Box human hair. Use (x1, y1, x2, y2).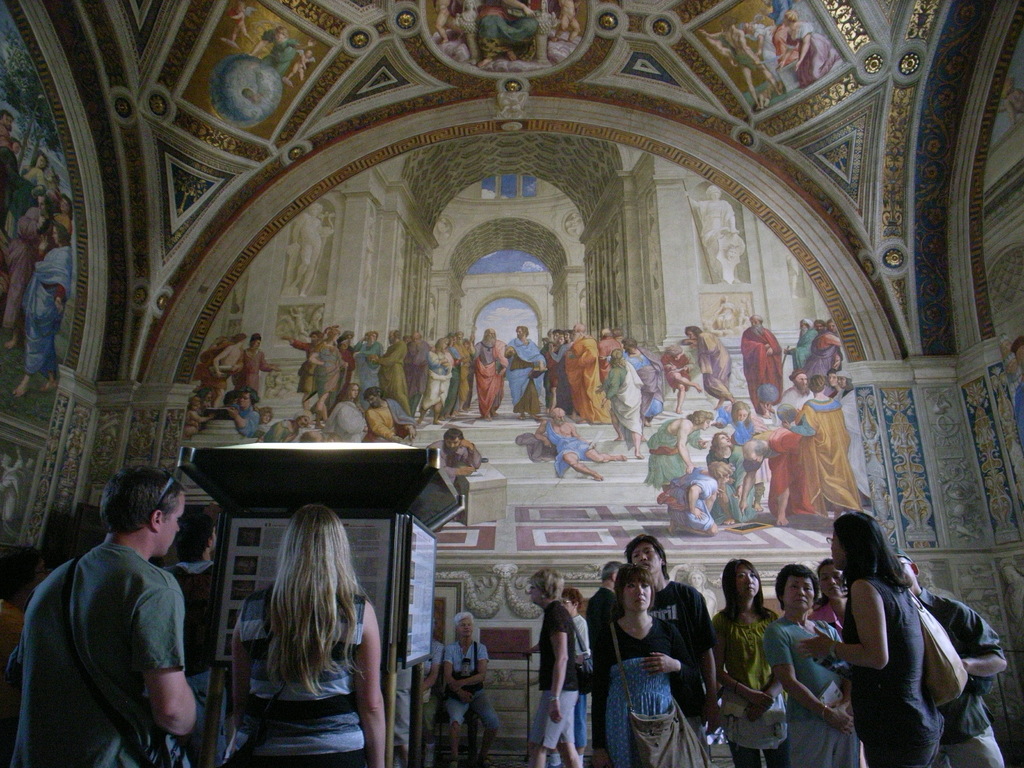
(684, 325, 703, 335).
